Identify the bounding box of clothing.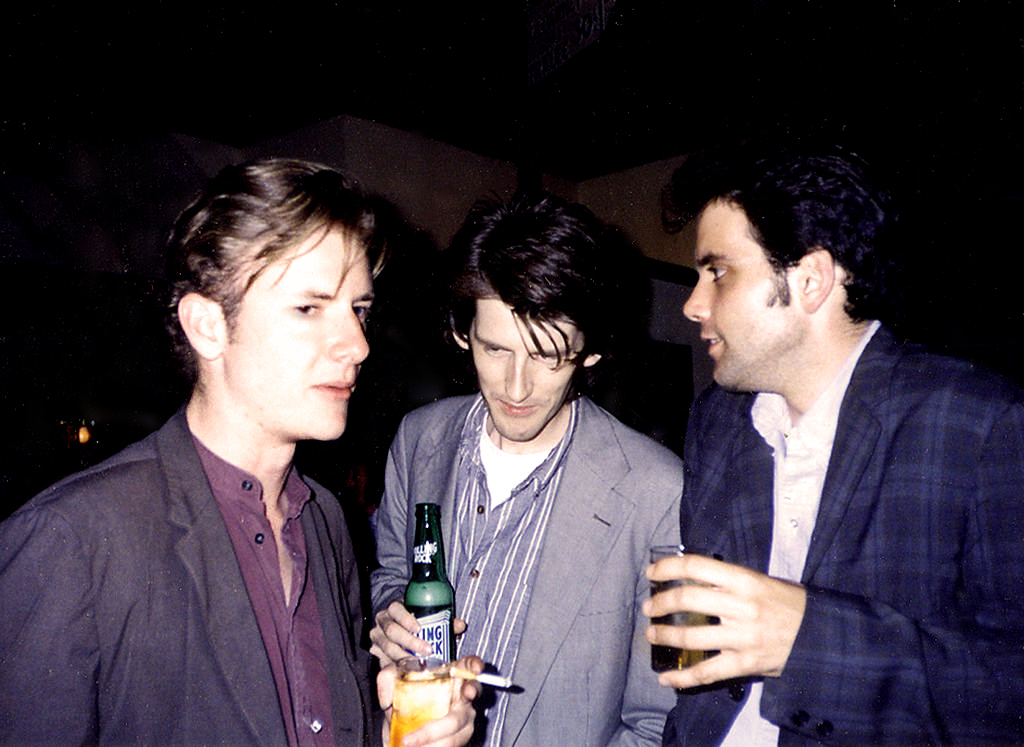
crop(0, 399, 370, 746).
